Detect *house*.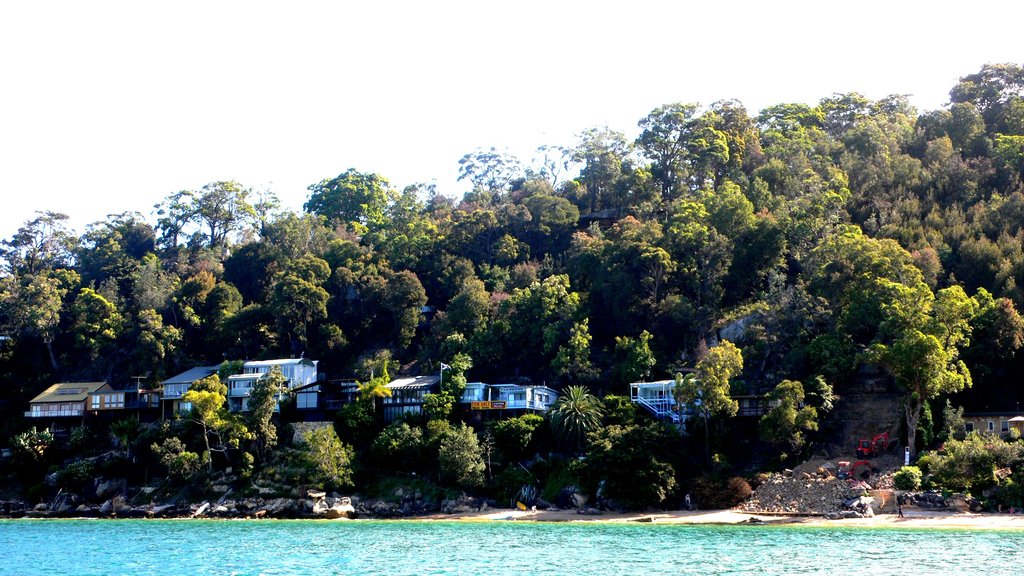
Detected at {"x1": 348, "y1": 371, "x2": 450, "y2": 423}.
